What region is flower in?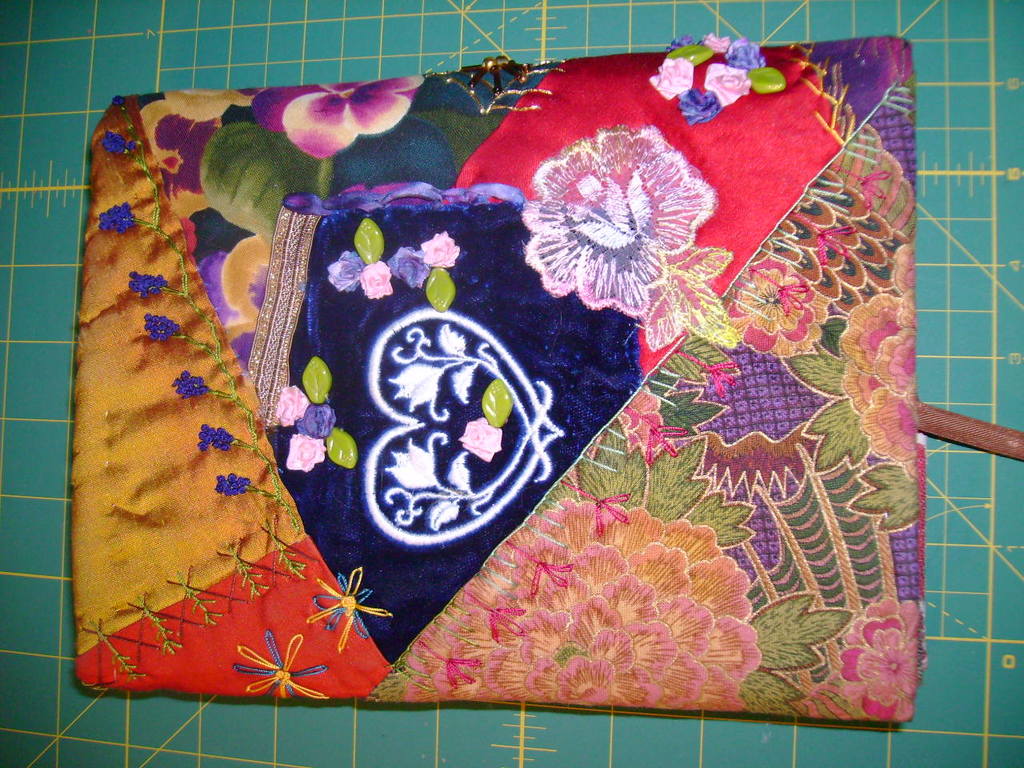
[x1=529, y1=115, x2=705, y2=298].
